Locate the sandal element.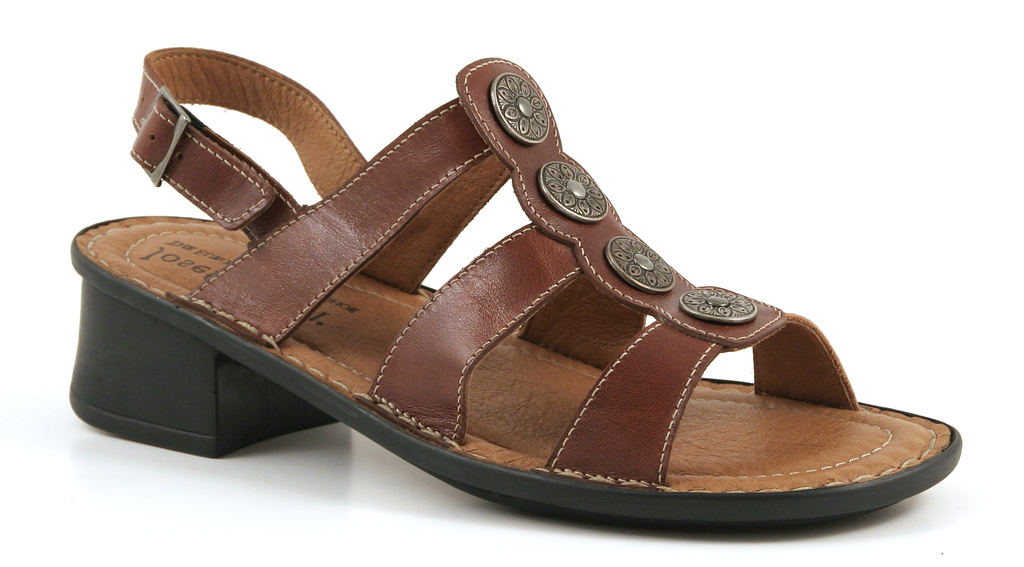
Element bbox: 92, 27, 917, 512.
